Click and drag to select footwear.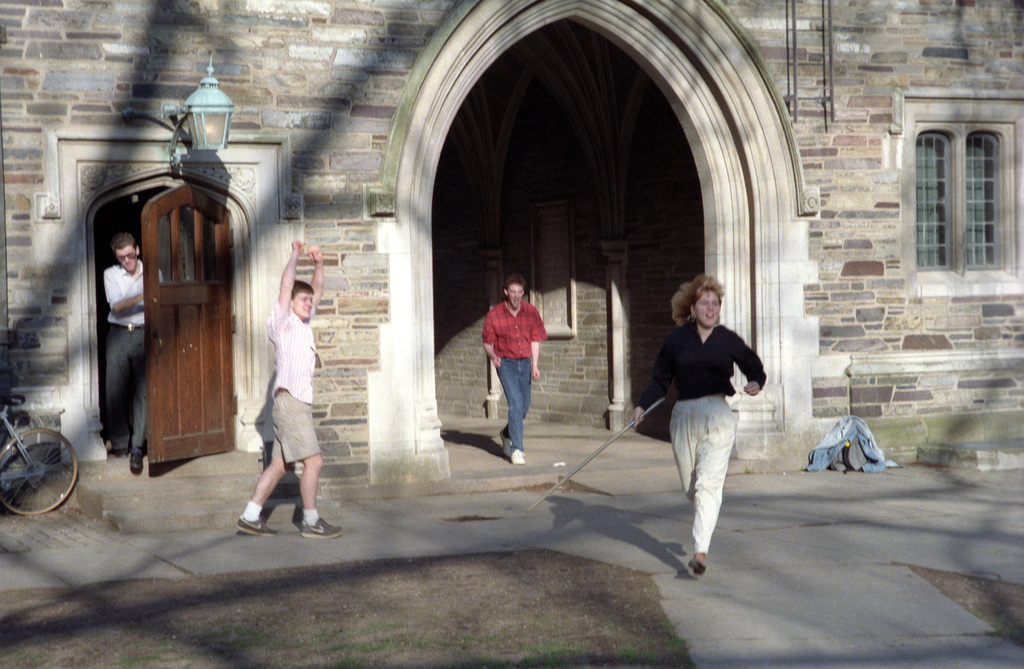
Selection: bbox=[305, 515, 346, 537].
